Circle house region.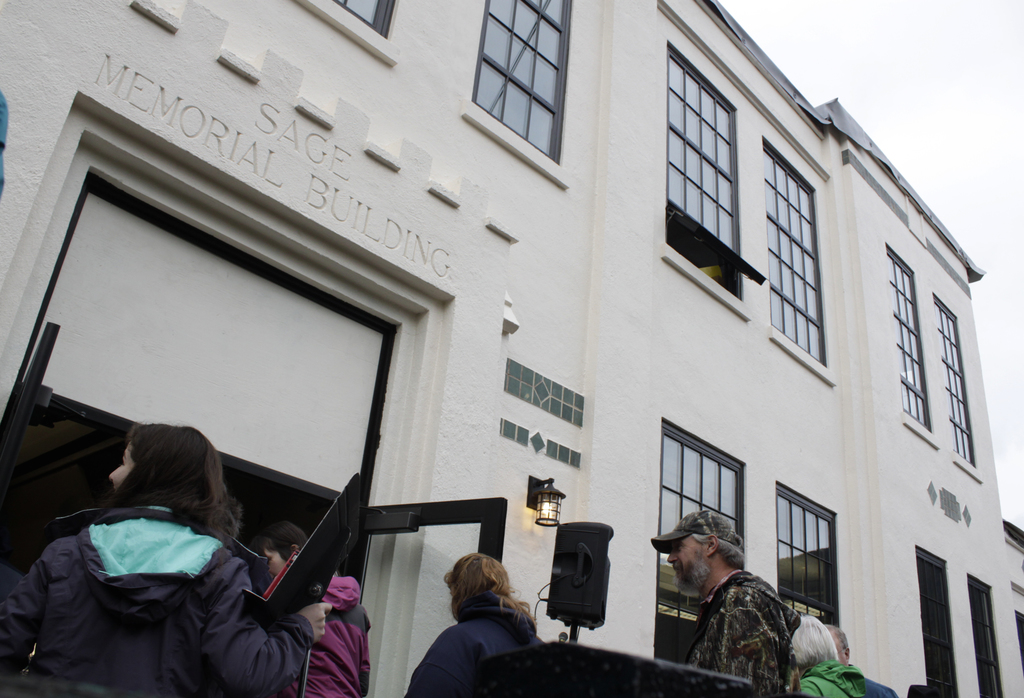
Region: 0,0,1023,697.
